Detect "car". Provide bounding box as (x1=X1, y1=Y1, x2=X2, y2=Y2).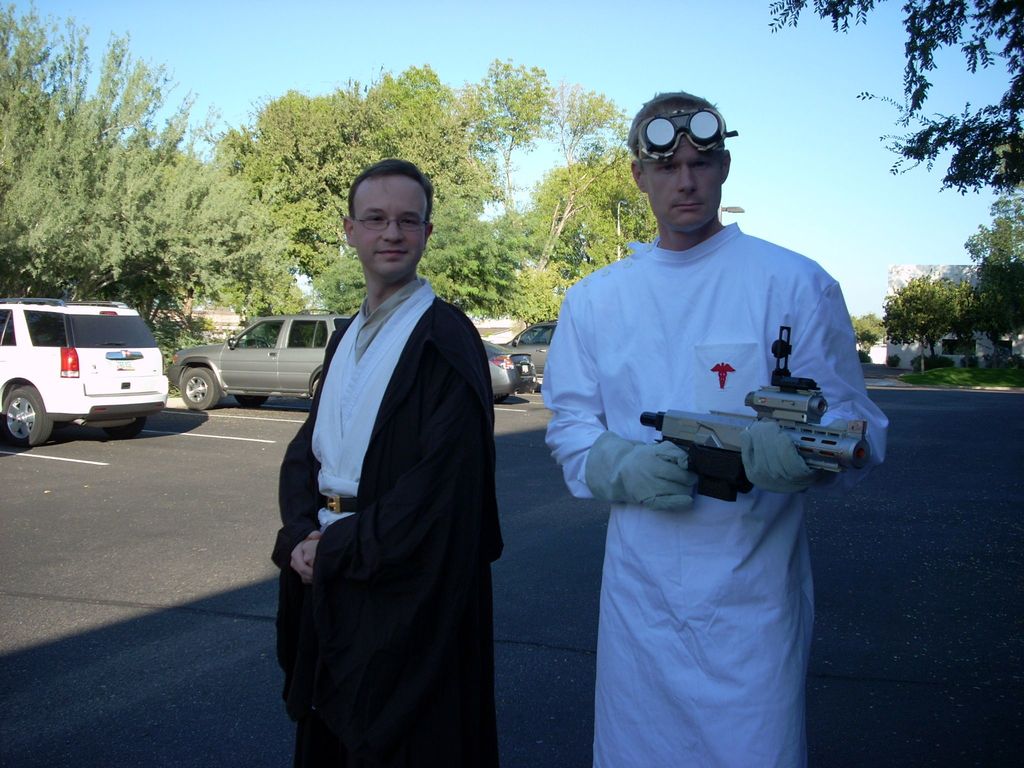
(x1=171, y1=310, x2=352, y2=409).
